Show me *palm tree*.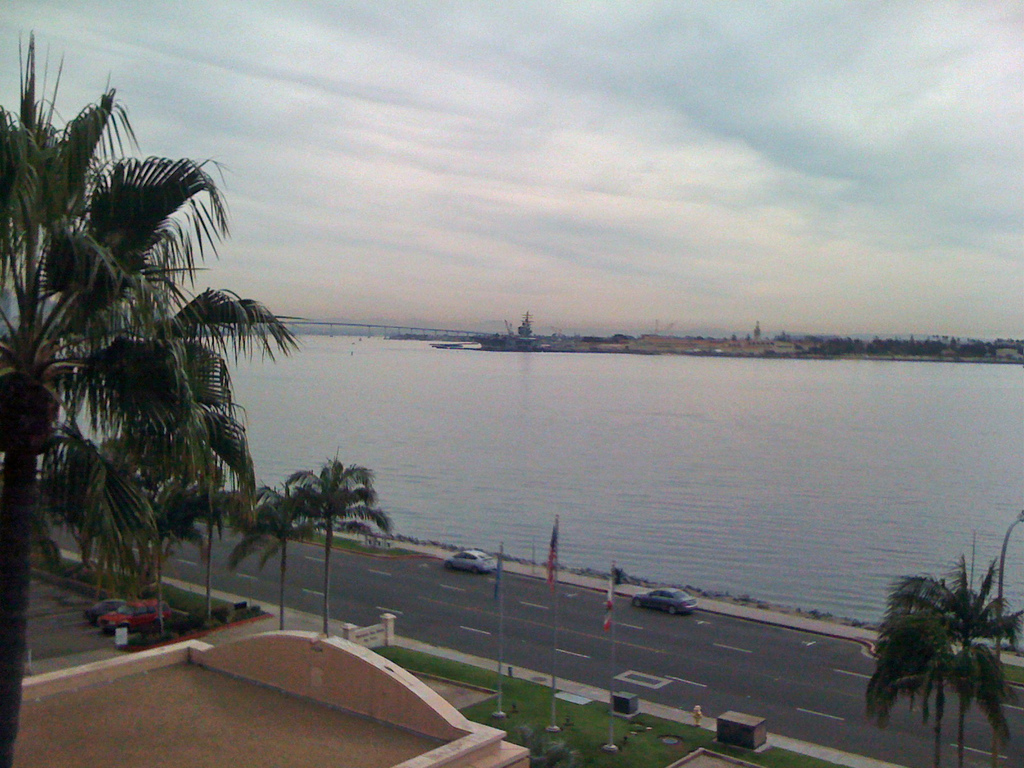
*palm tree* is here: pyautogui.locateOnScreen(872, 565, 1008, 767).
